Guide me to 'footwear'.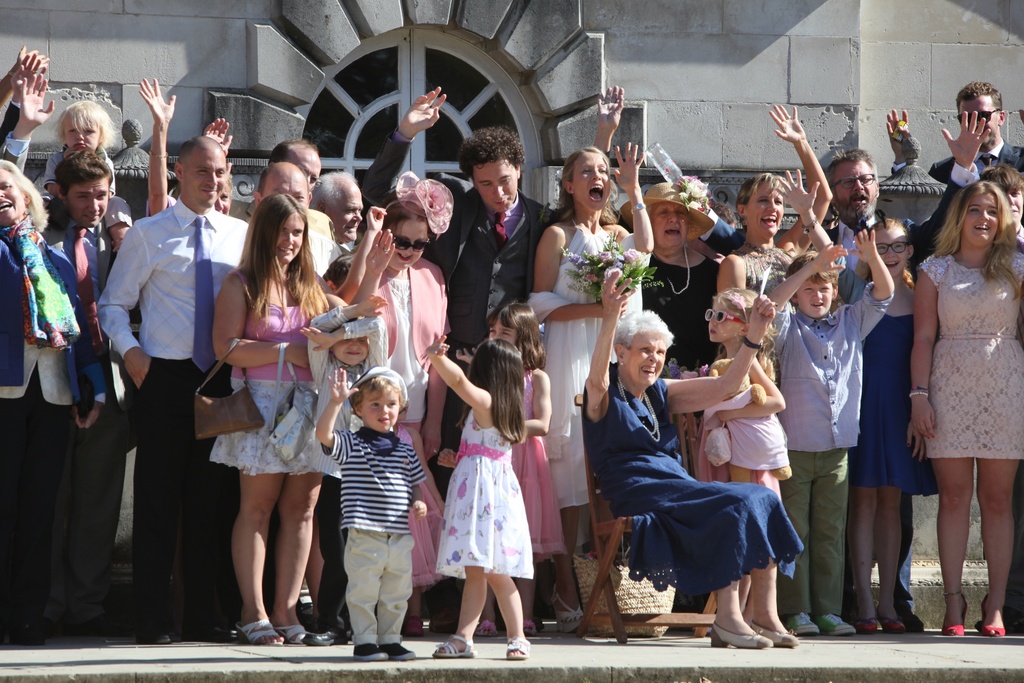
Guidance: bbox=[708, 617, 770, 652].
